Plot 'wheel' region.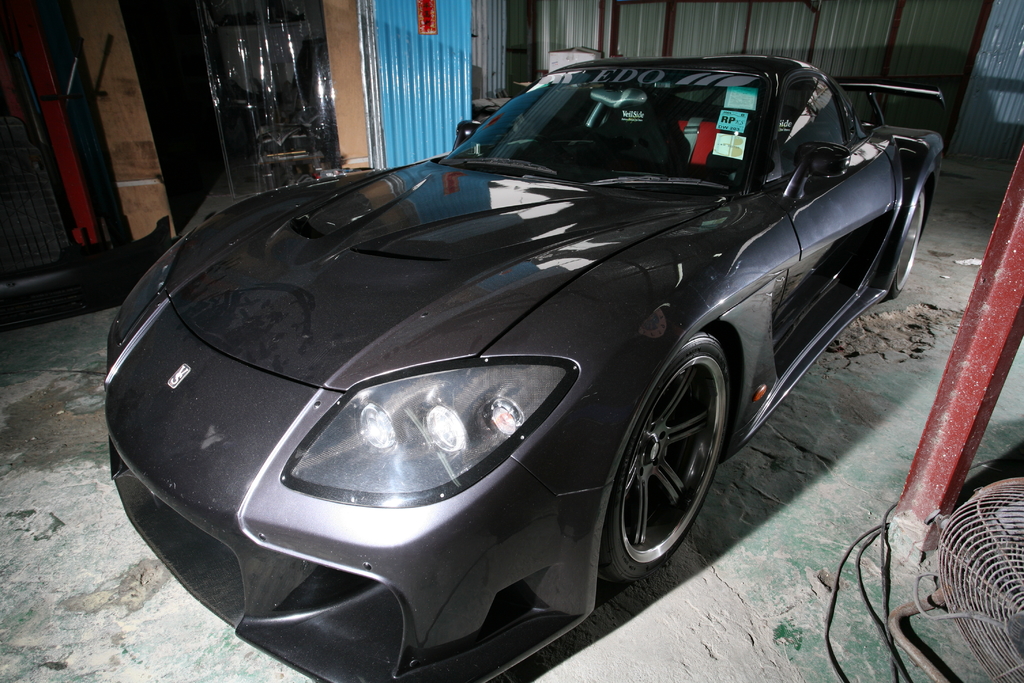
Plotted at box=[604, 330, 739, 586].
